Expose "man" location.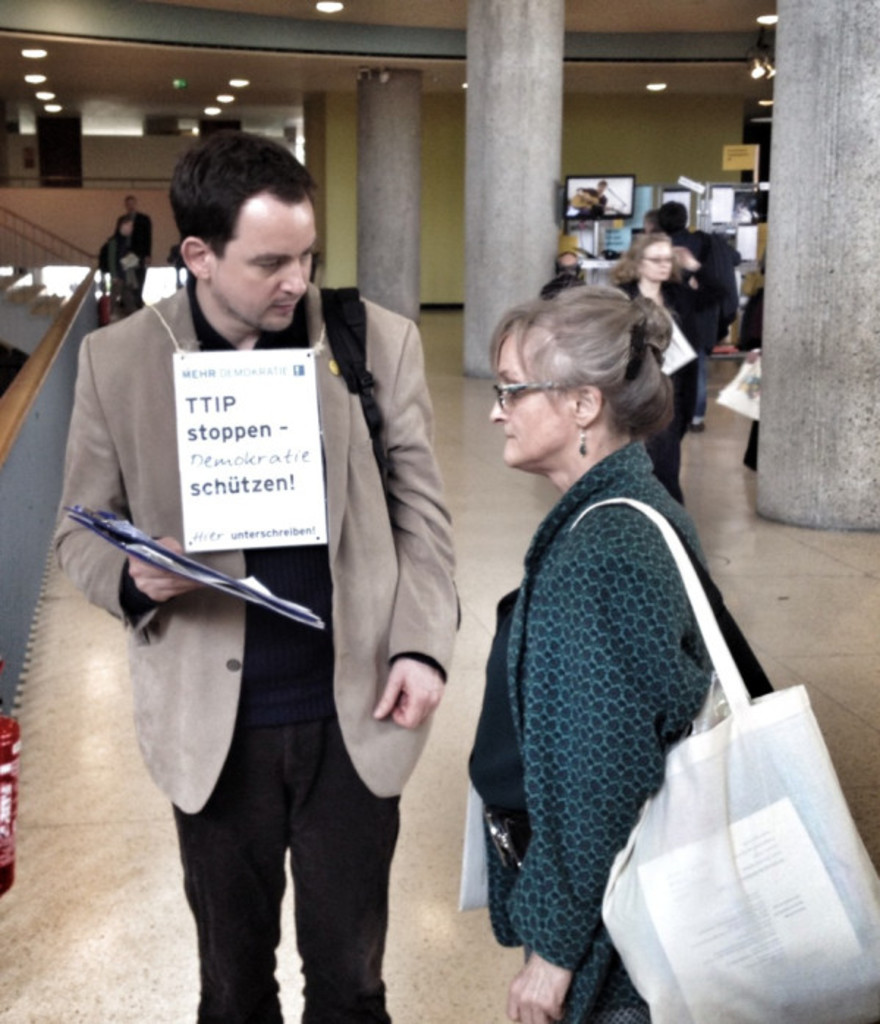
Exposed at {"x1": 114, "y1": 198, "x2": 160, "y2": 311}.
